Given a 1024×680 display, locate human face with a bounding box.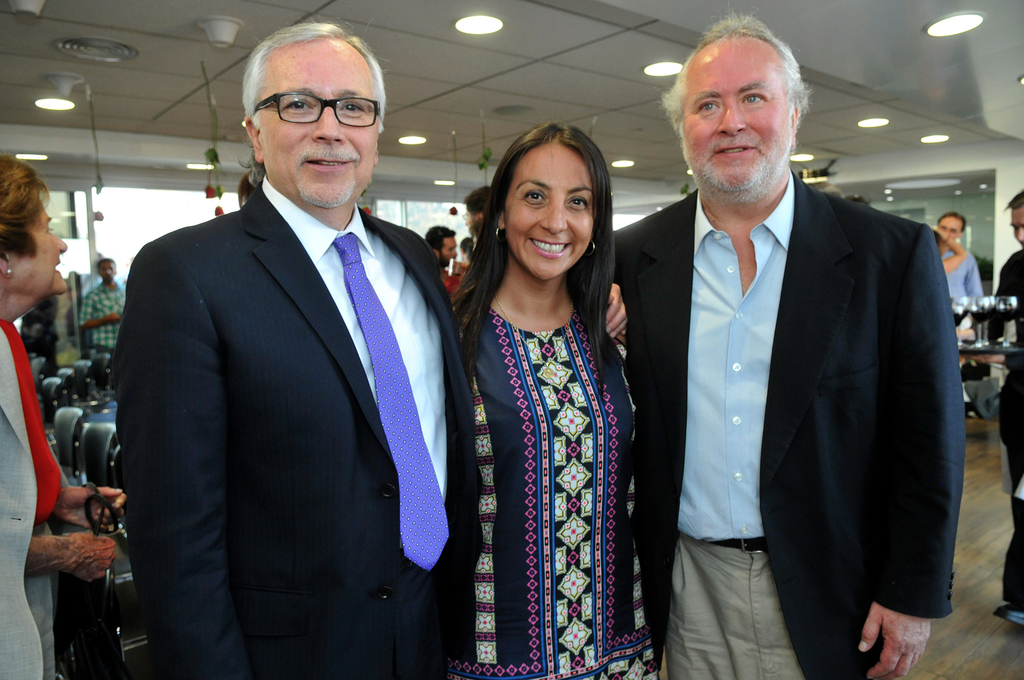
Located: rect(442, 239, 457, 264).
